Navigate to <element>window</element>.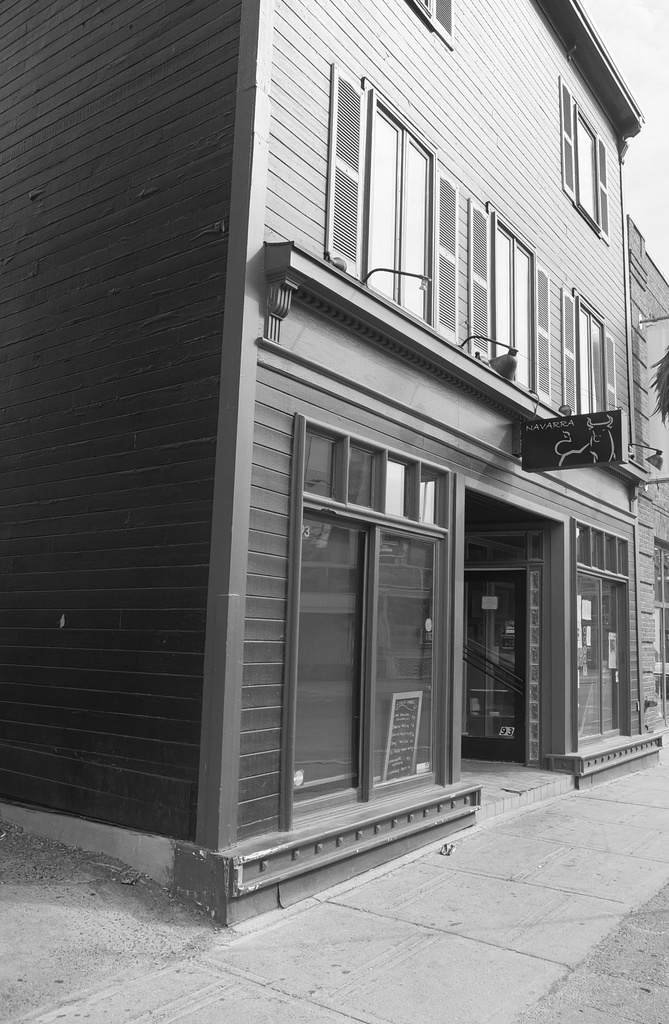
Navigation target: (left=468, top=190, right=554, bottom=400).
